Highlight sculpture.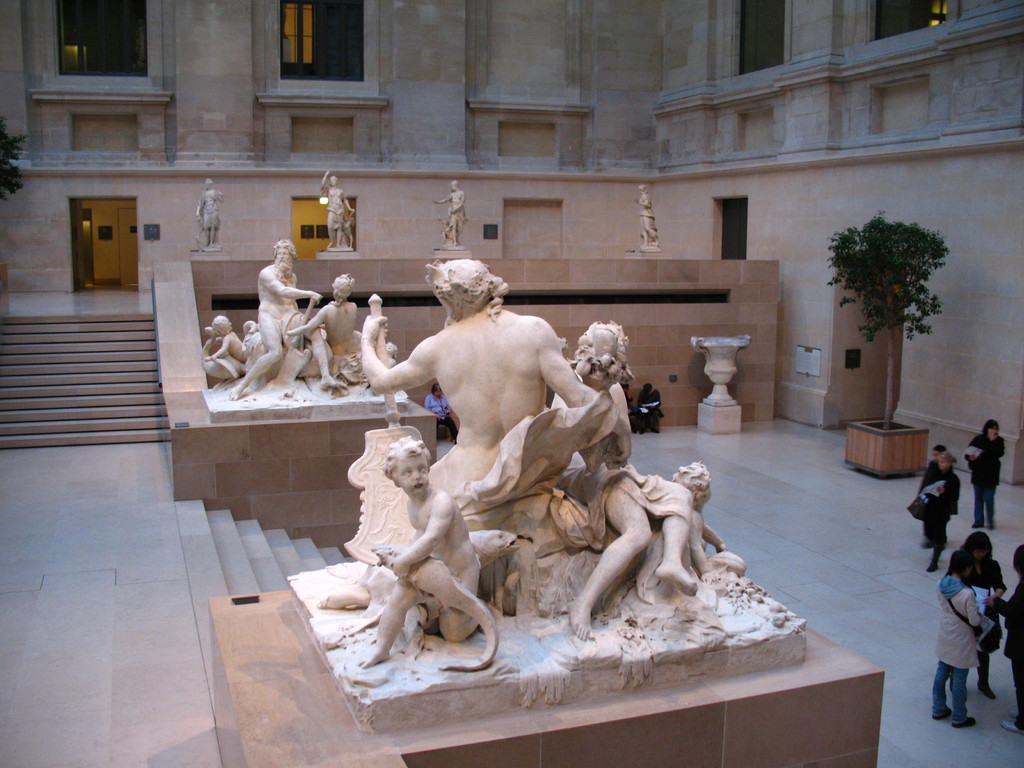
Highlighted region: (x1=319, y1=168, x2=356, y2=252).
